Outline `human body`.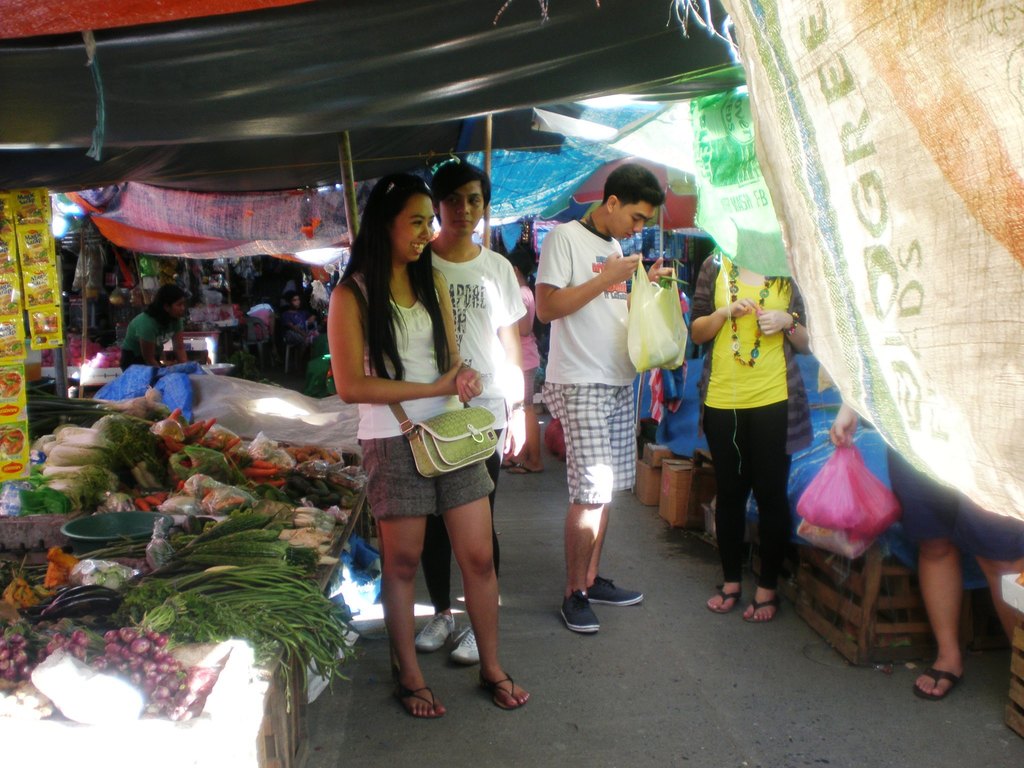
Outline: [684,248,813,623].
